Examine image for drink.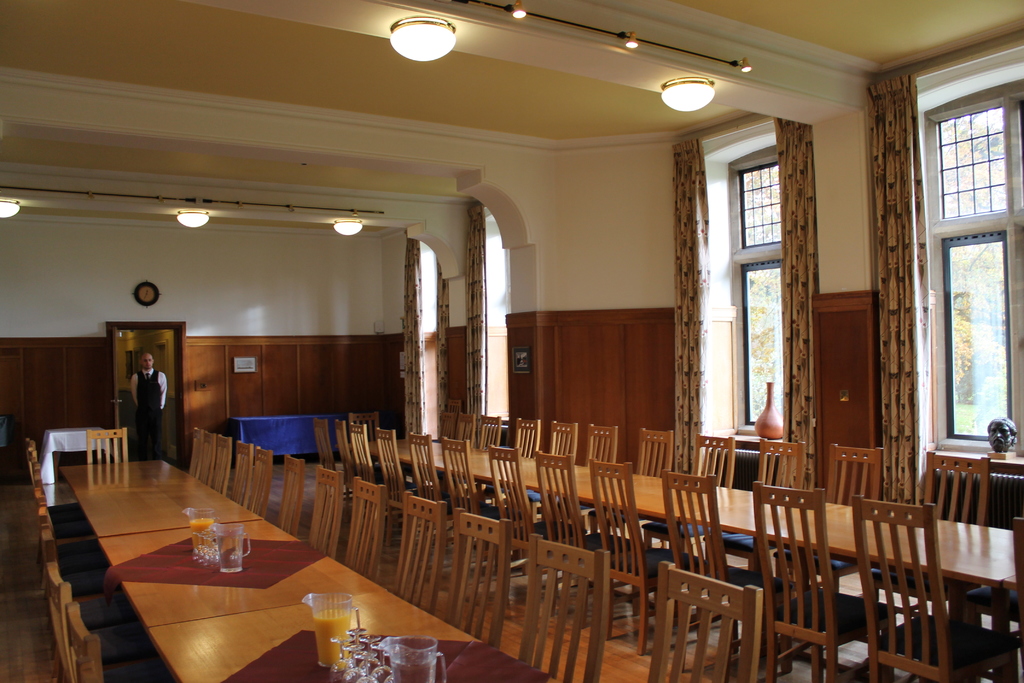
Examination result: {"x1": 189, "y1": 522, "x2": 216, "y2": 561}.
